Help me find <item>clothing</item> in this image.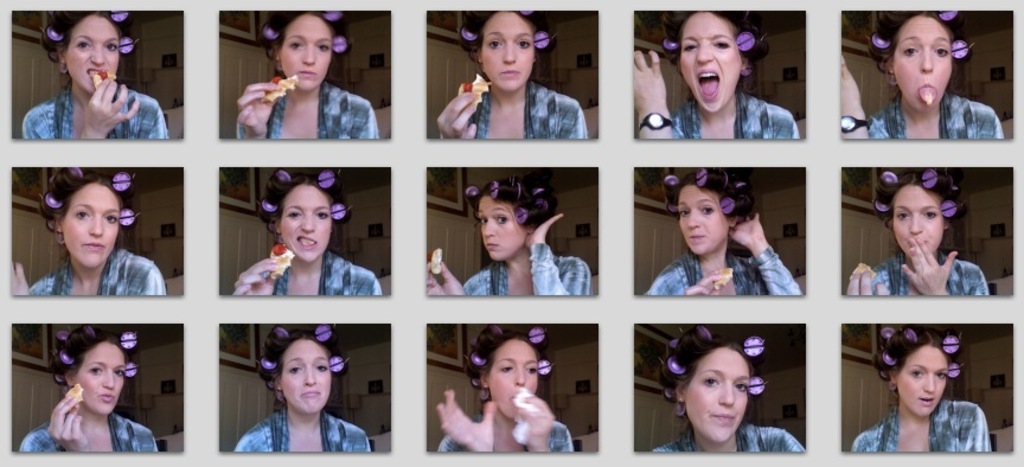
Found it: BBox(239, 77, 377, 140).
